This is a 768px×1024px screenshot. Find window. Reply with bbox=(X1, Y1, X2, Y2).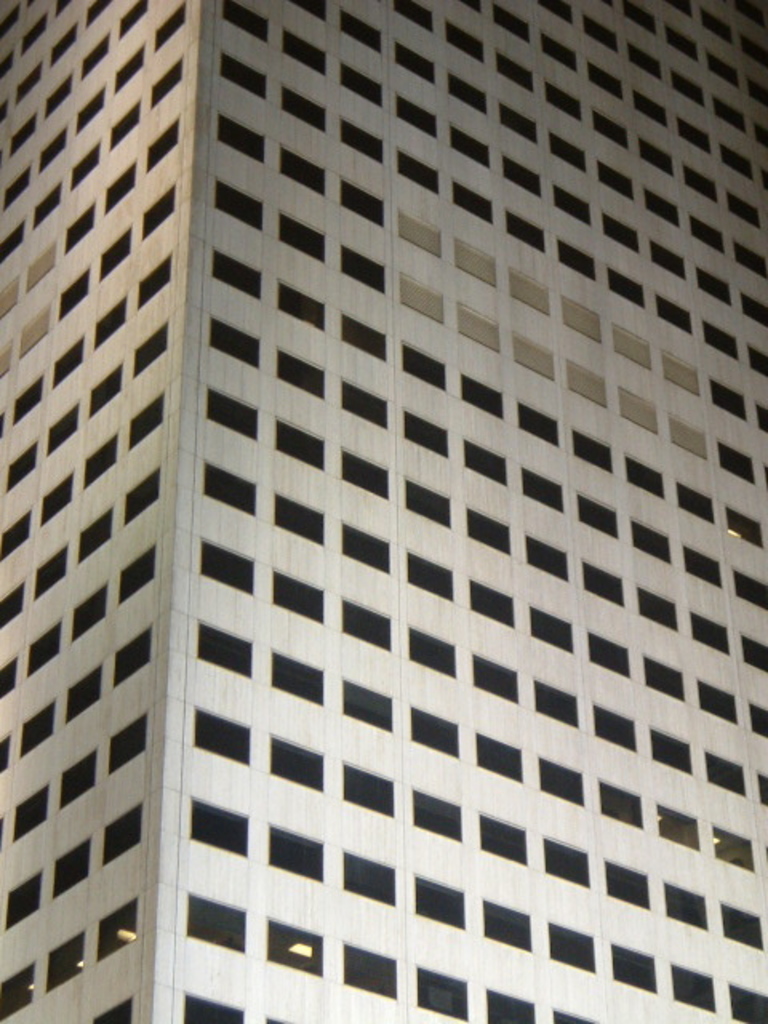
bbox=(618, 386, 658, 432).
